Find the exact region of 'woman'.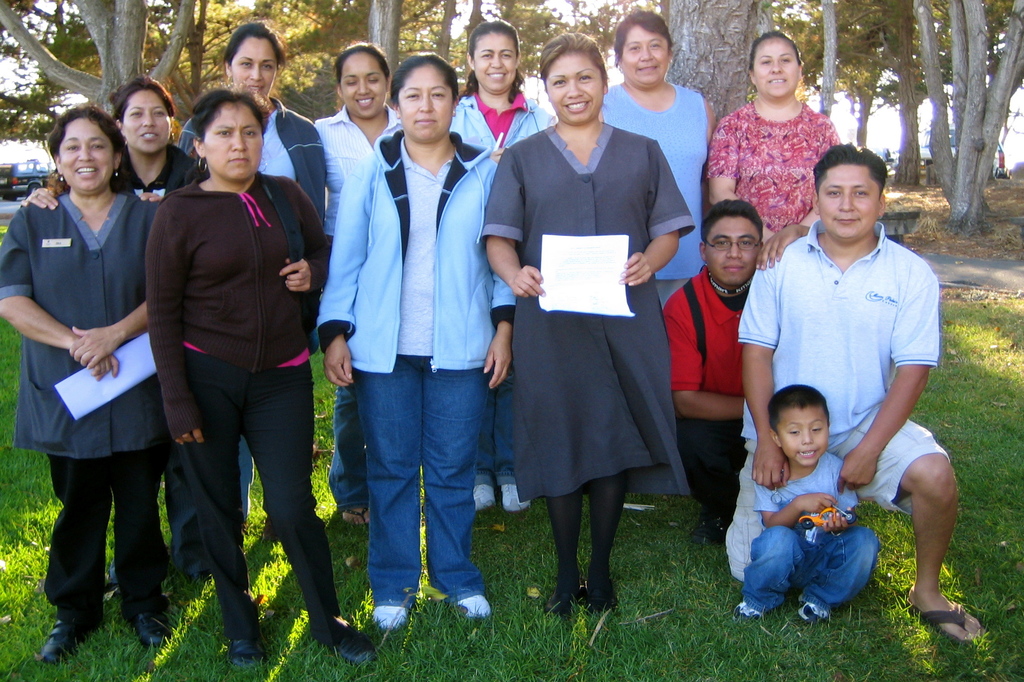
Exact region: left=705, top=29, right=844, bottom=242.
